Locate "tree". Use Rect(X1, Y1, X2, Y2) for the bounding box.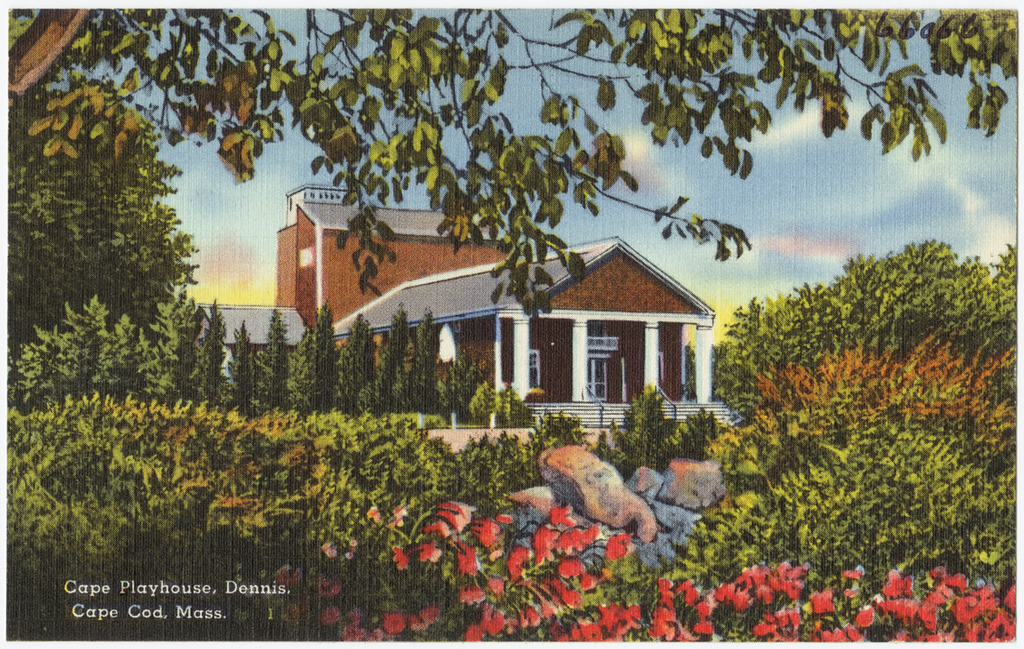
Rect(682, 244, 1018, 422).
